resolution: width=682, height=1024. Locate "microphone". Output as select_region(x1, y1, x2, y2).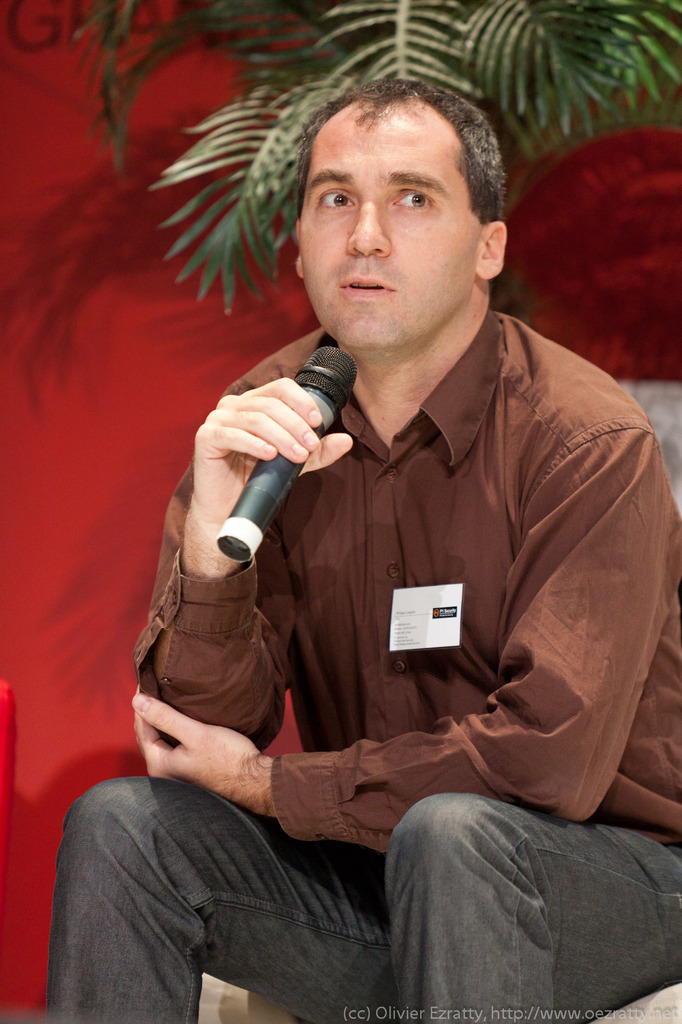
select_region(180, 378, 356, 554).
